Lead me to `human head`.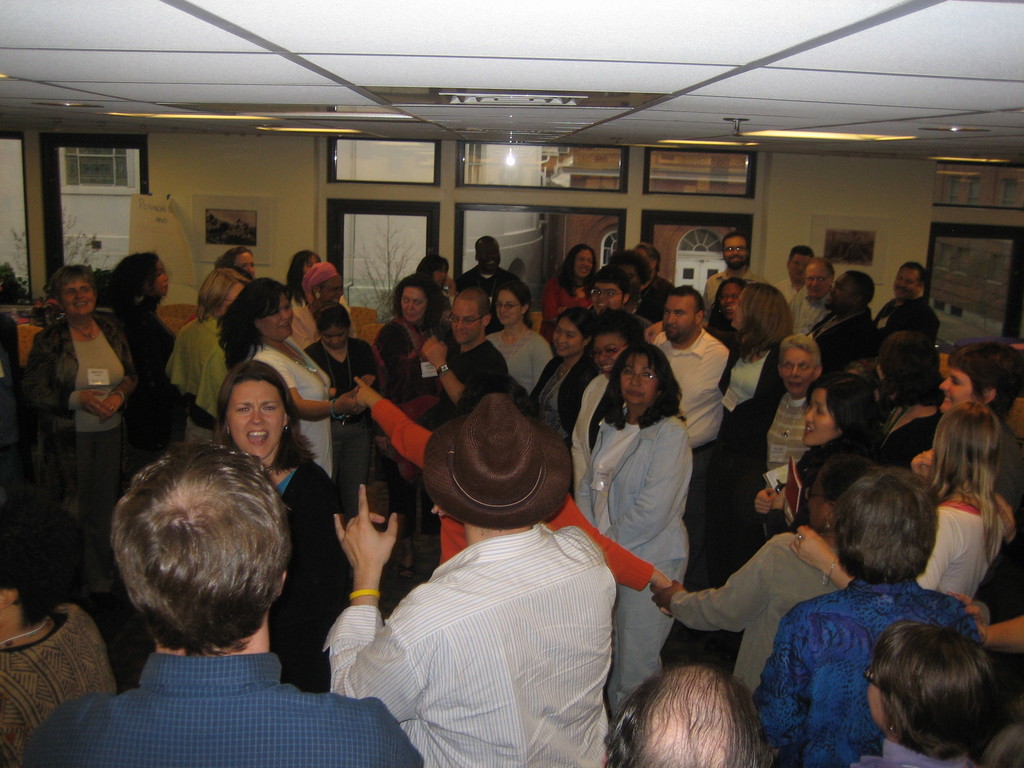
Lead to {"left": 778, "top": 331, "right": 821, "bottom": 400}.
